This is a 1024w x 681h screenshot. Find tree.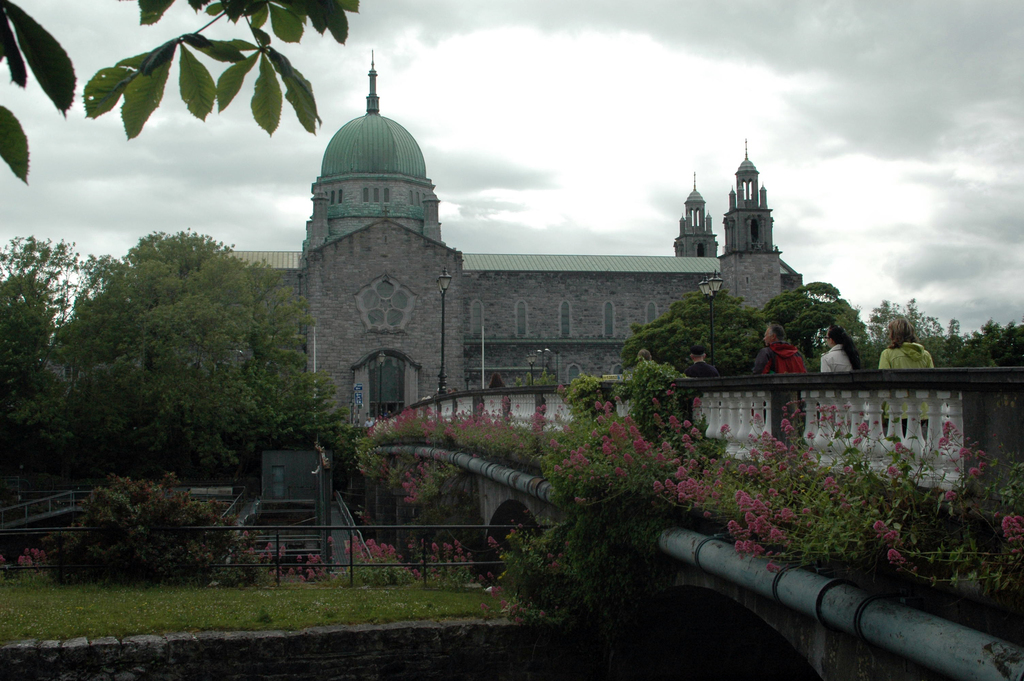
Bounding box: crop(44, 483, 266, 596).
